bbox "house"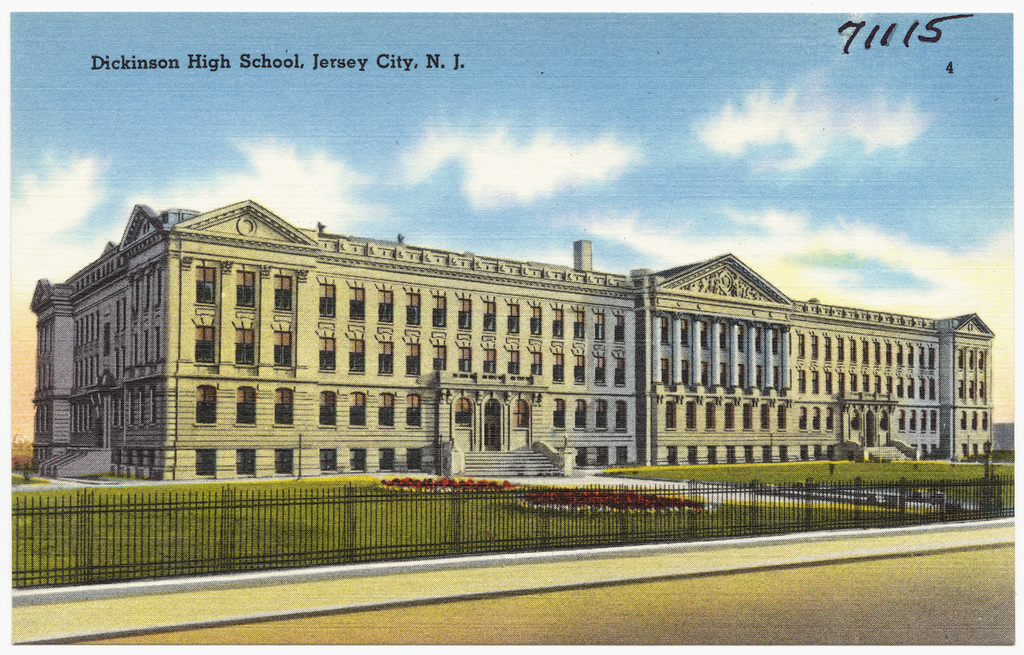
(790, 297, 894, 459)
